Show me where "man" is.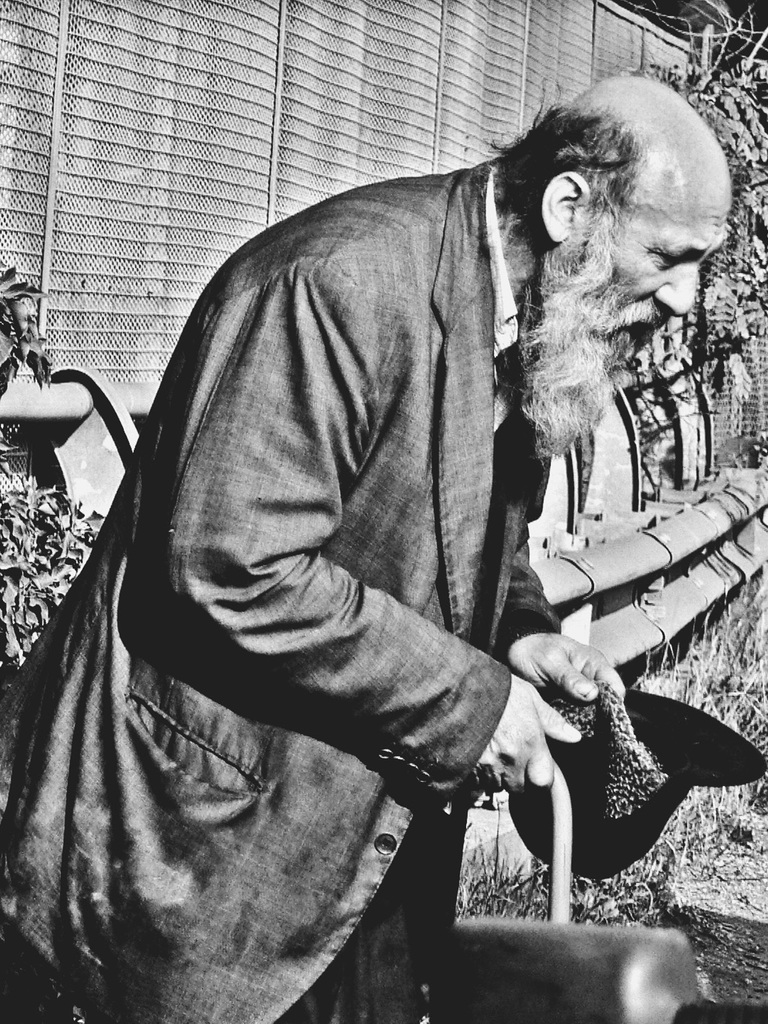
"man" is at (36, 61, 723, 1001).
